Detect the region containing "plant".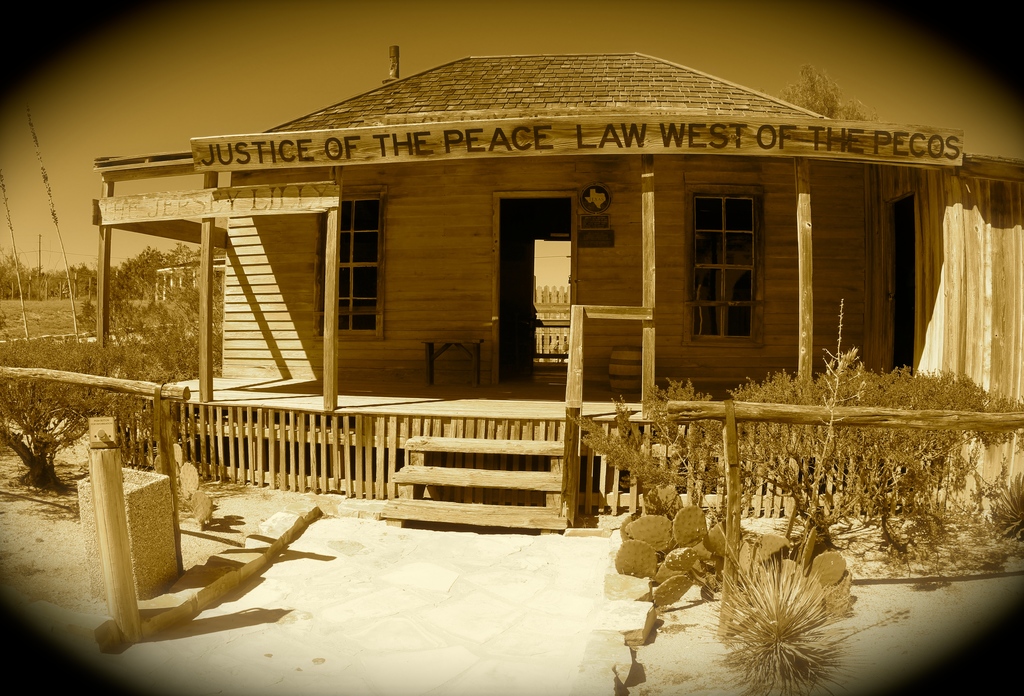
pyautogui.locateOnScreen(553, 390, 706, 526).
